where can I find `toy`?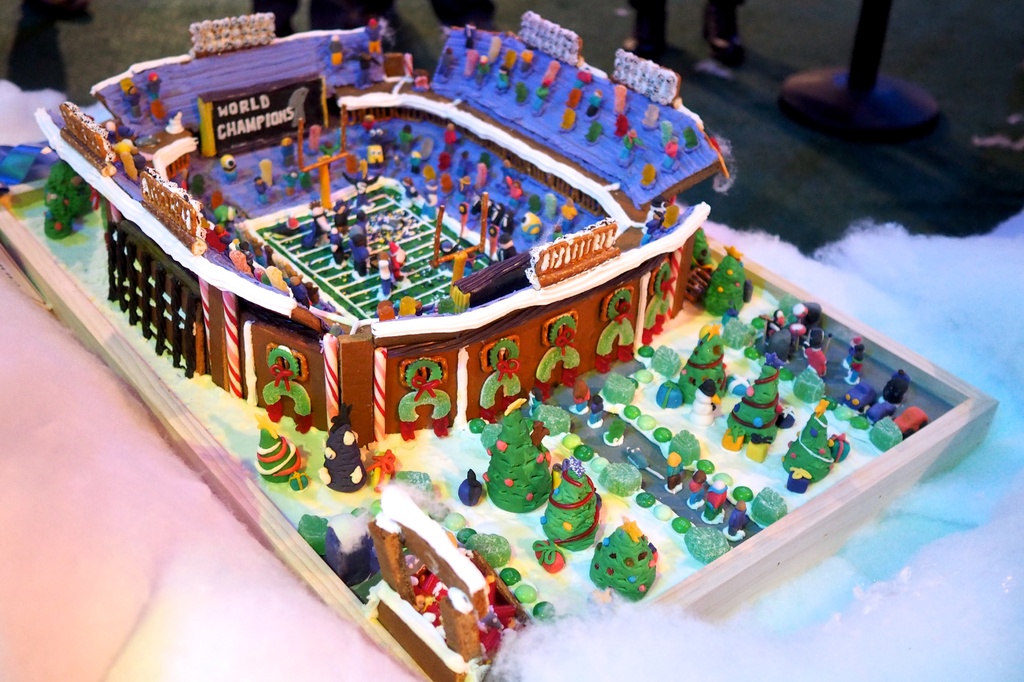
You can find it at {"left": 600, "top": 287, "right": 639, "bottom": 356}.
